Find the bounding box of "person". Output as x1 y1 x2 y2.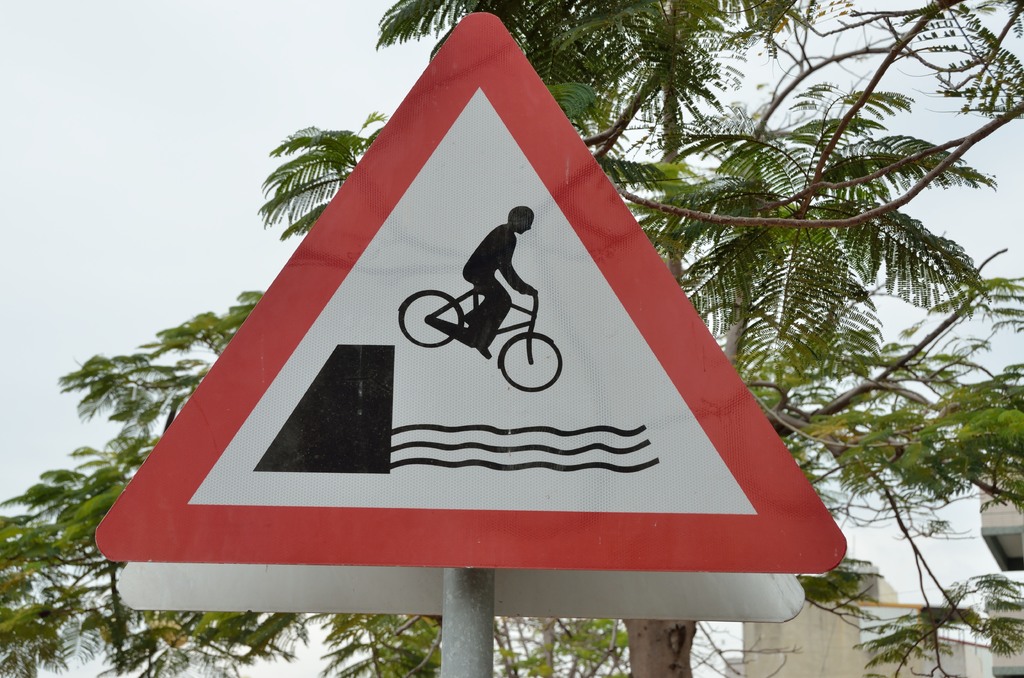
467 214 544 356.
